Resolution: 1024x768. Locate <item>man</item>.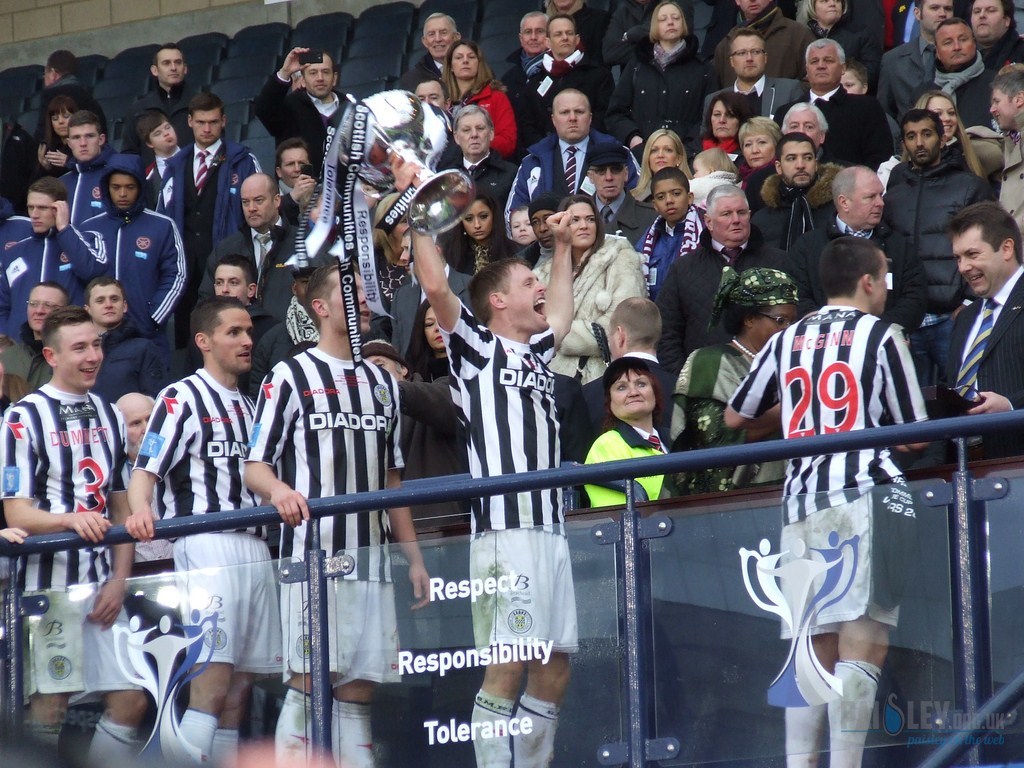
x1=867 y1=85 x2=990 y2=331.
